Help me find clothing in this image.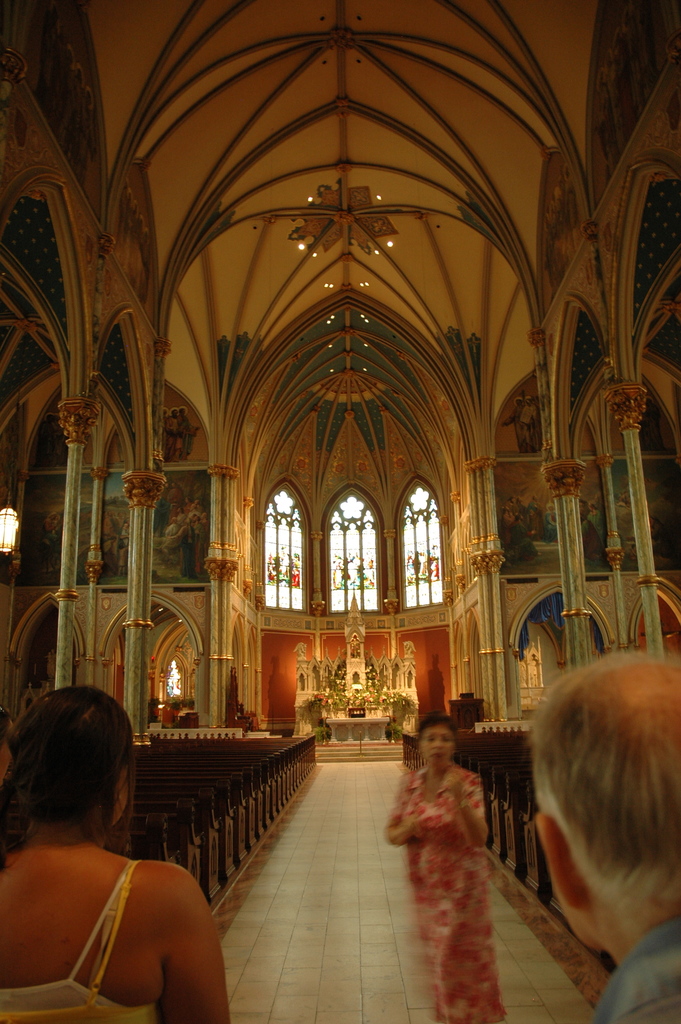
Found it: <box>395,737,519,1008</box>.
